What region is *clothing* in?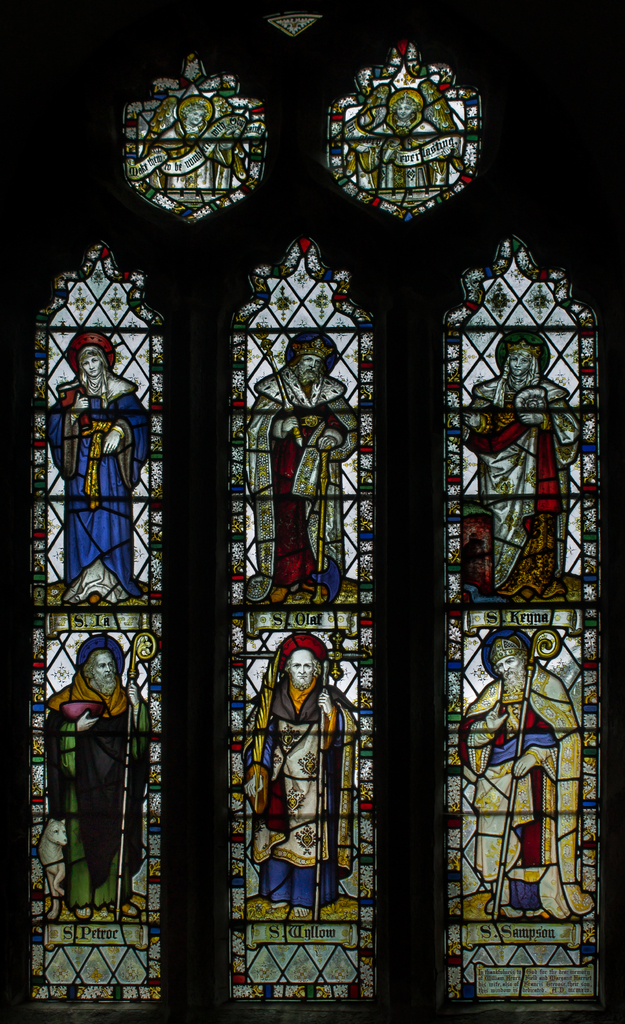
BBox(448, 655, 593, 915).
